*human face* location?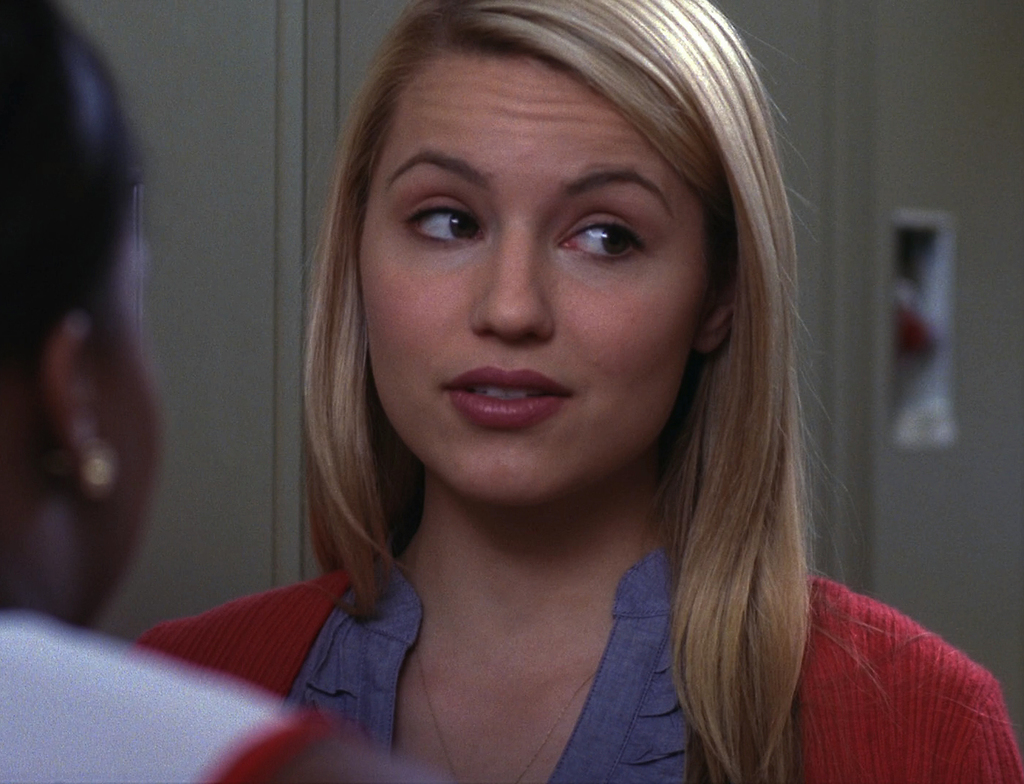
[left=361, top=48, right=722, bottom=505]
